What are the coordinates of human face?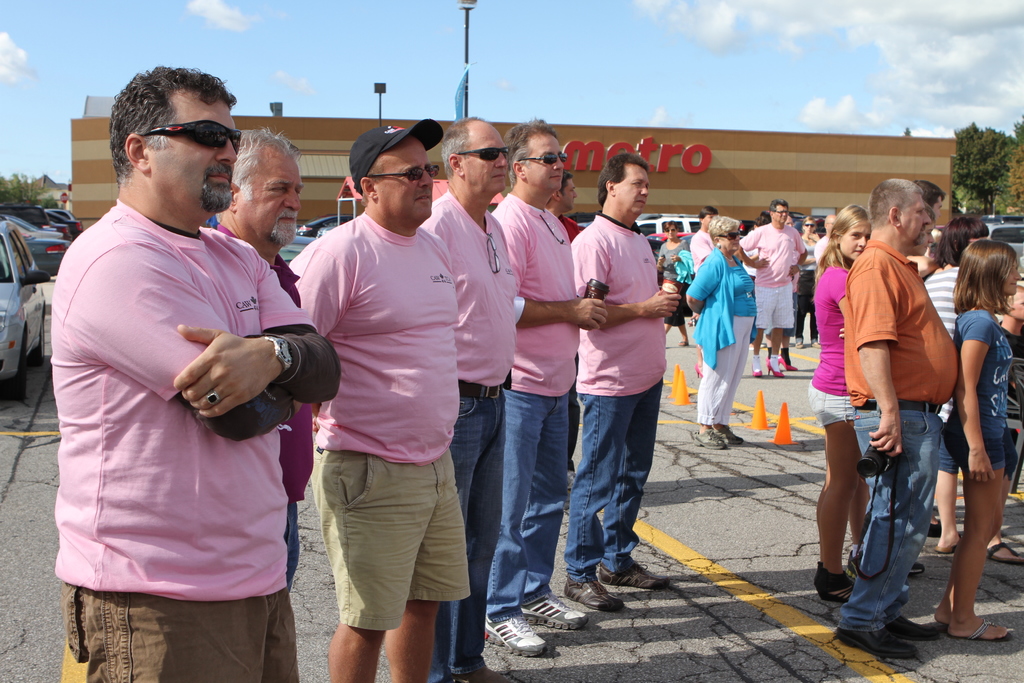
locate(899, 195, 931, 252).
